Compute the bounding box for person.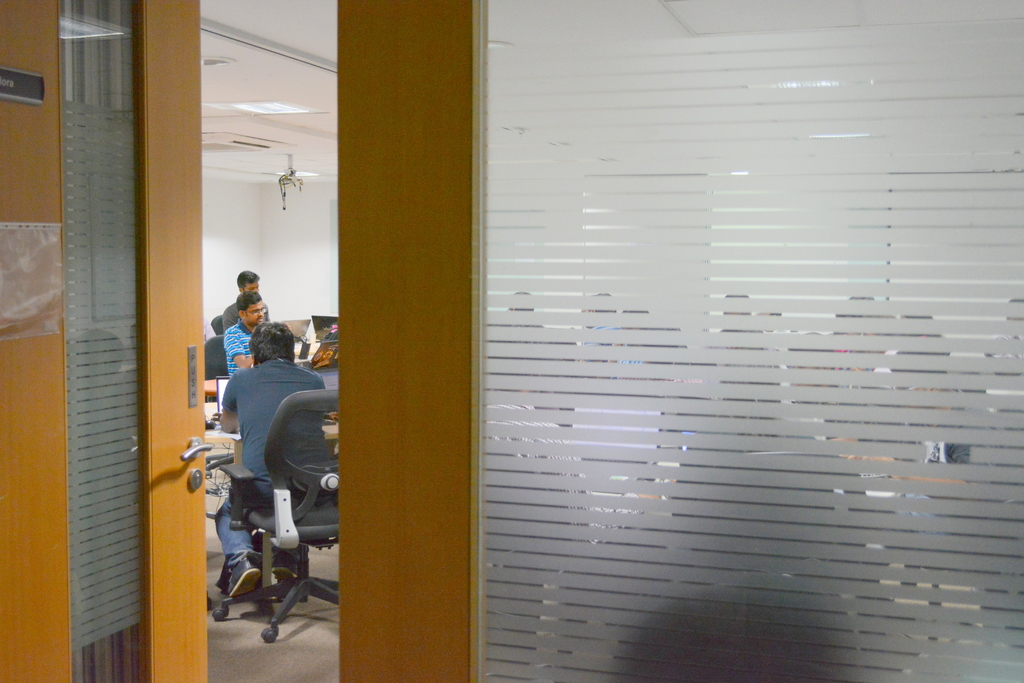
223:293:270:391.
